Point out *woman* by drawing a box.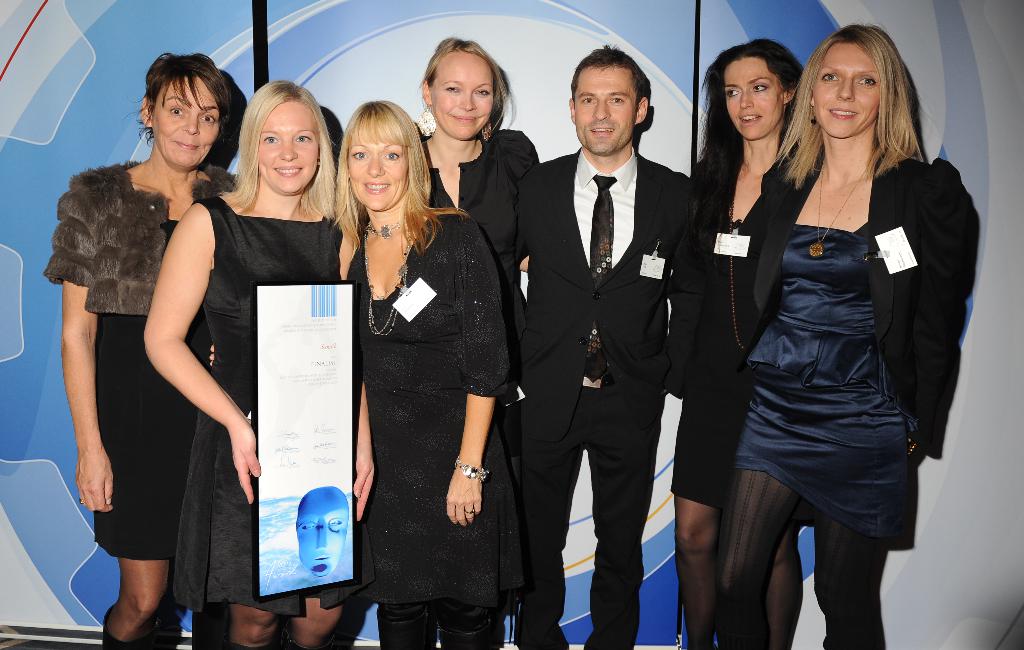
668, 35, 812, 649.
